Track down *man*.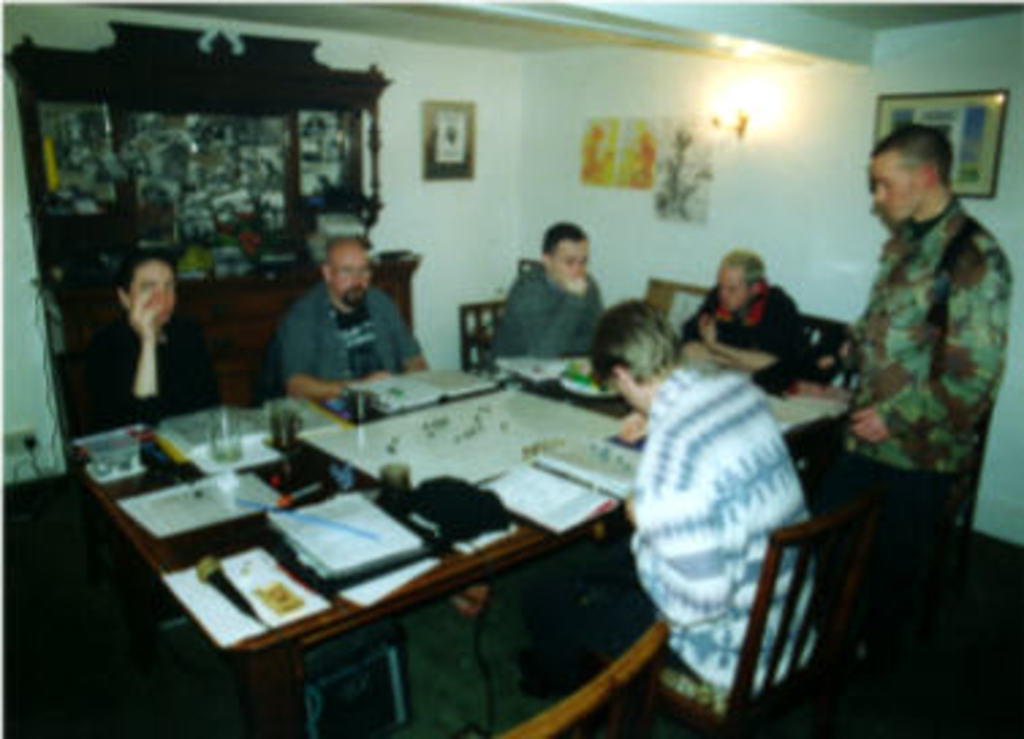
Tracked to 818, 106, 1013, 693.
